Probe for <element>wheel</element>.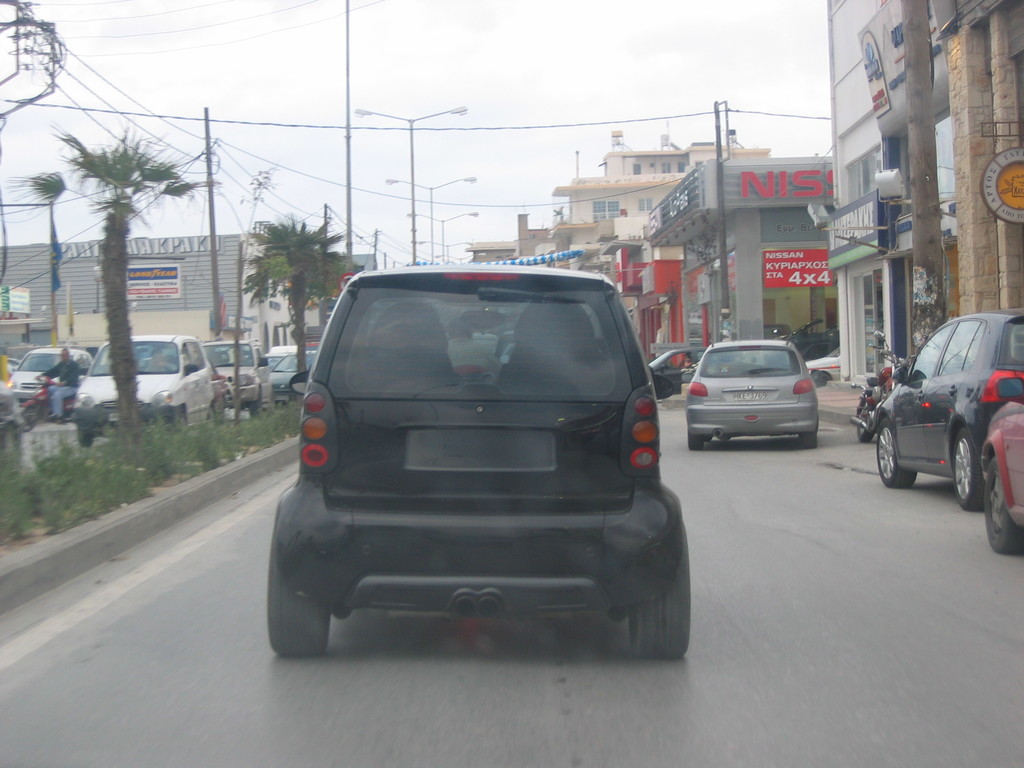
Probe result: box=[78, 429, 94, 450].
